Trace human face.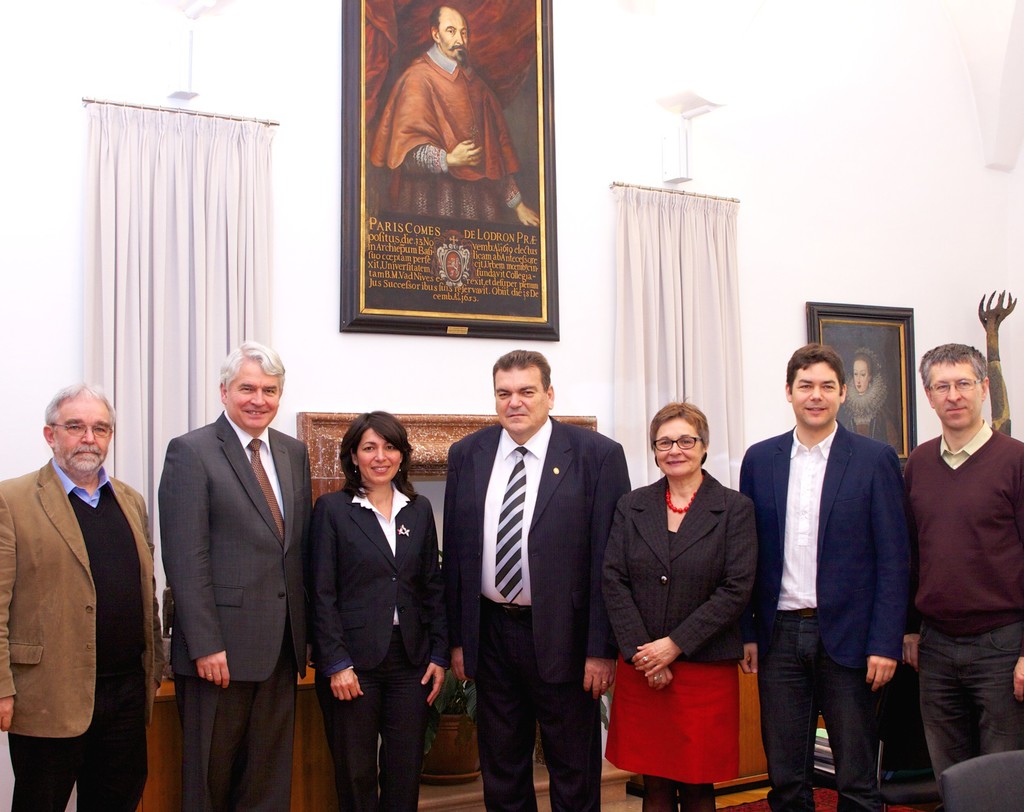
Traced to x1=441, y1=11, x2=470, y2=61.
